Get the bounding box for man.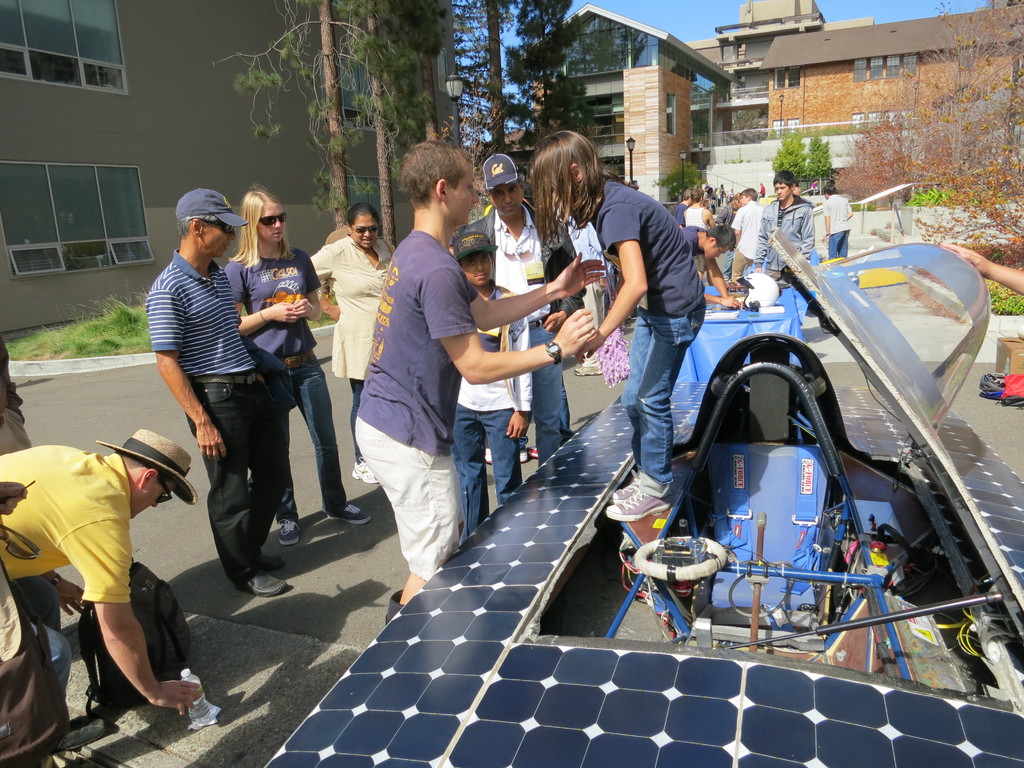
752 170 821 285.
